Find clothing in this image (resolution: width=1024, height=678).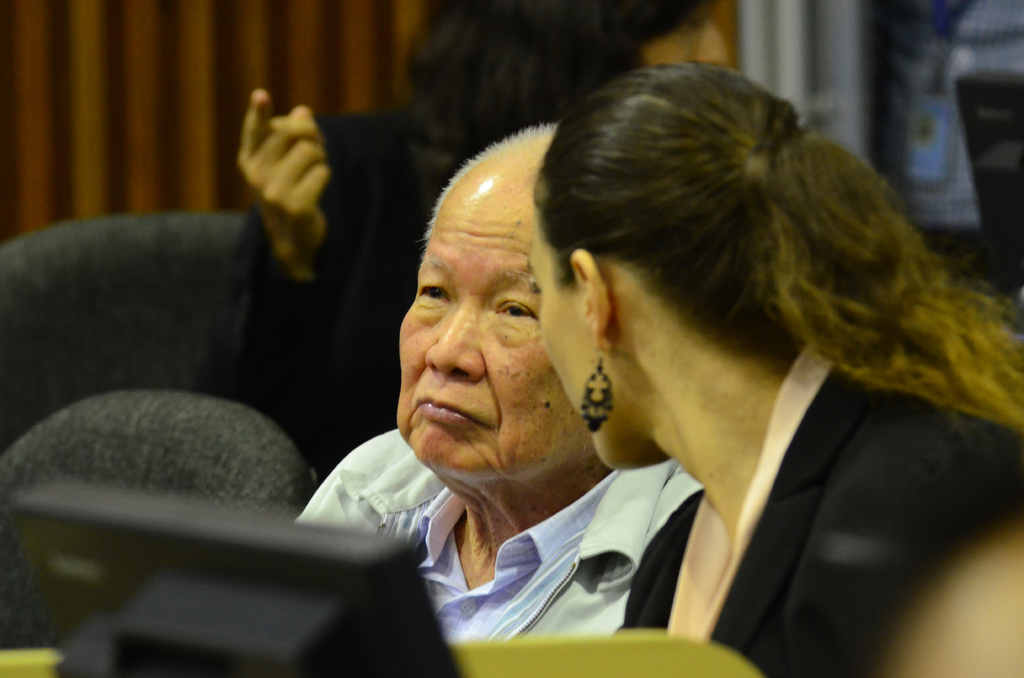
618,315,1023,674.
